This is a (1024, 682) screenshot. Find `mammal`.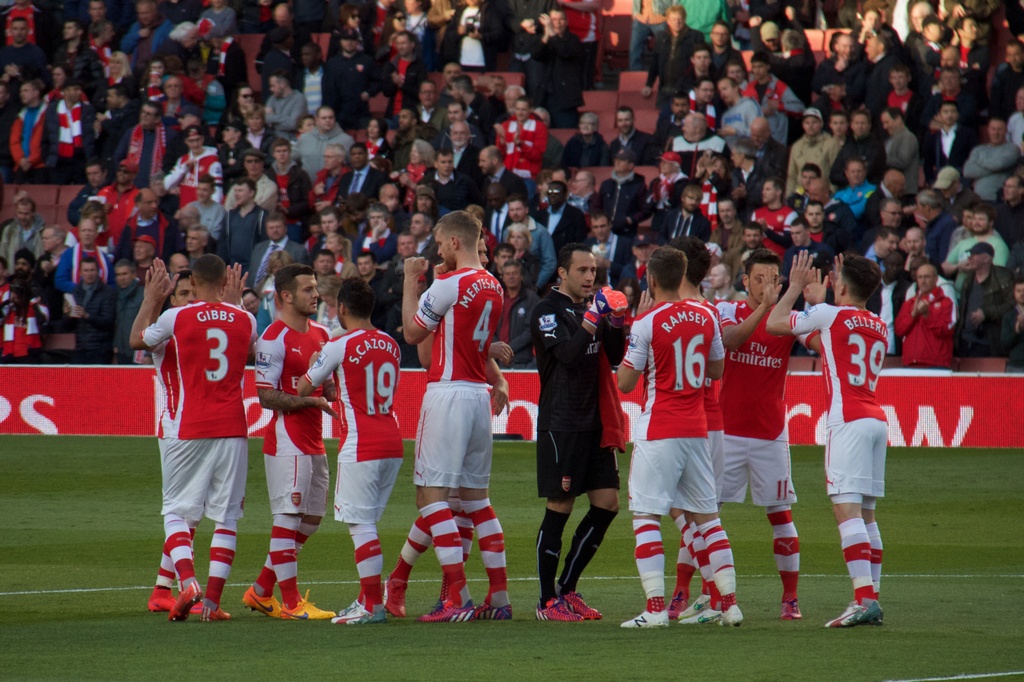
Bounding box: (left=237, top=266, right=337, bottom=618).
